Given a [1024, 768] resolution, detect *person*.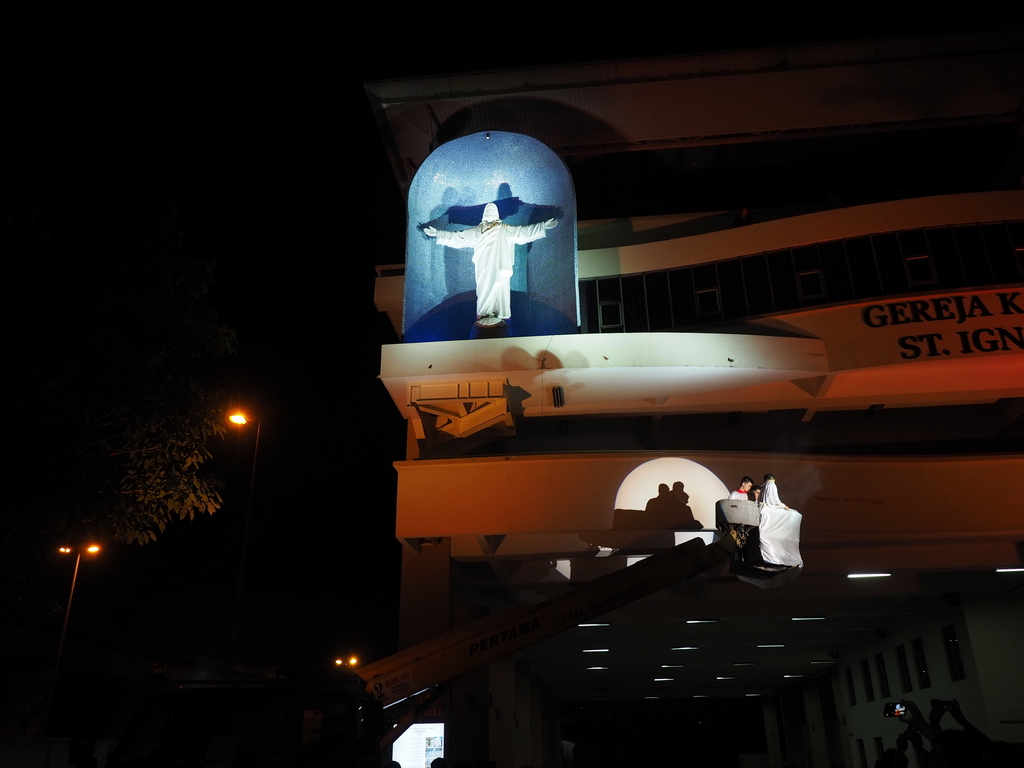
<box>739,483,759,550</box>.
